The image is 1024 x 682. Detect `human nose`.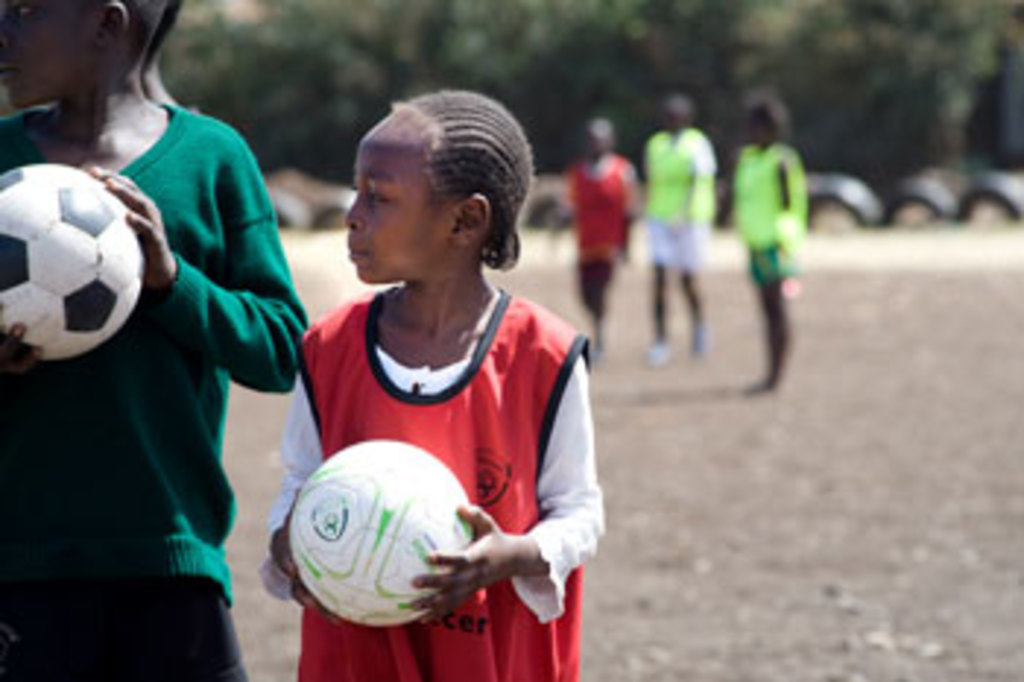
Detection: crop(345, 187, 363, 237).
